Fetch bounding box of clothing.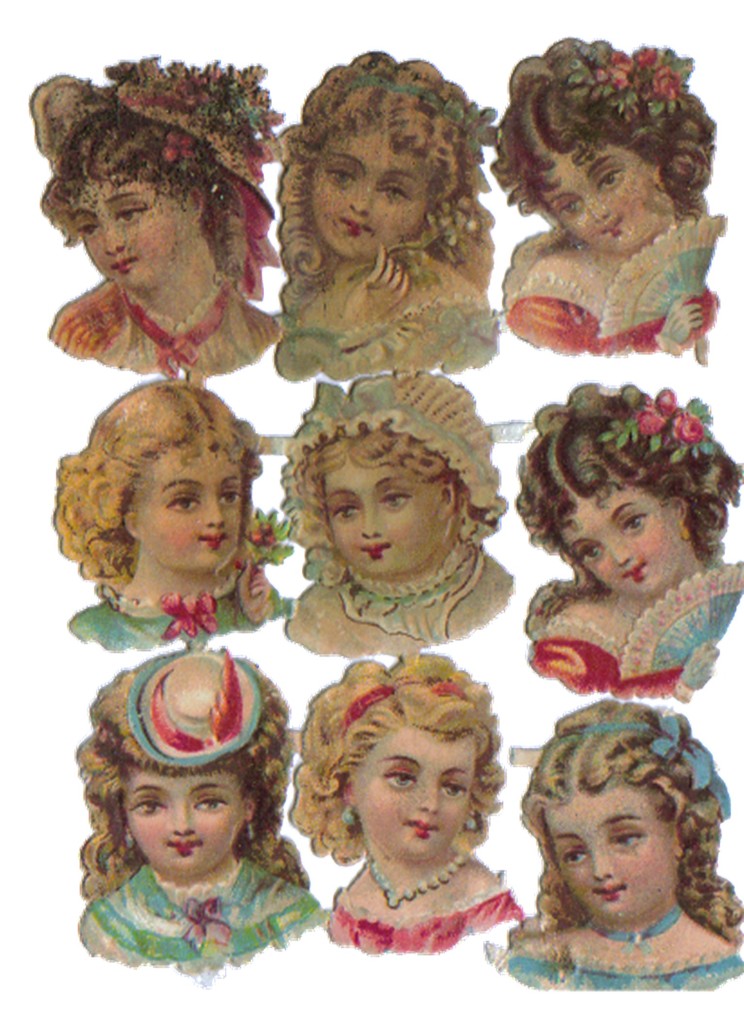
Bbox: (left=323, top=889, right=526, bottom=957).
